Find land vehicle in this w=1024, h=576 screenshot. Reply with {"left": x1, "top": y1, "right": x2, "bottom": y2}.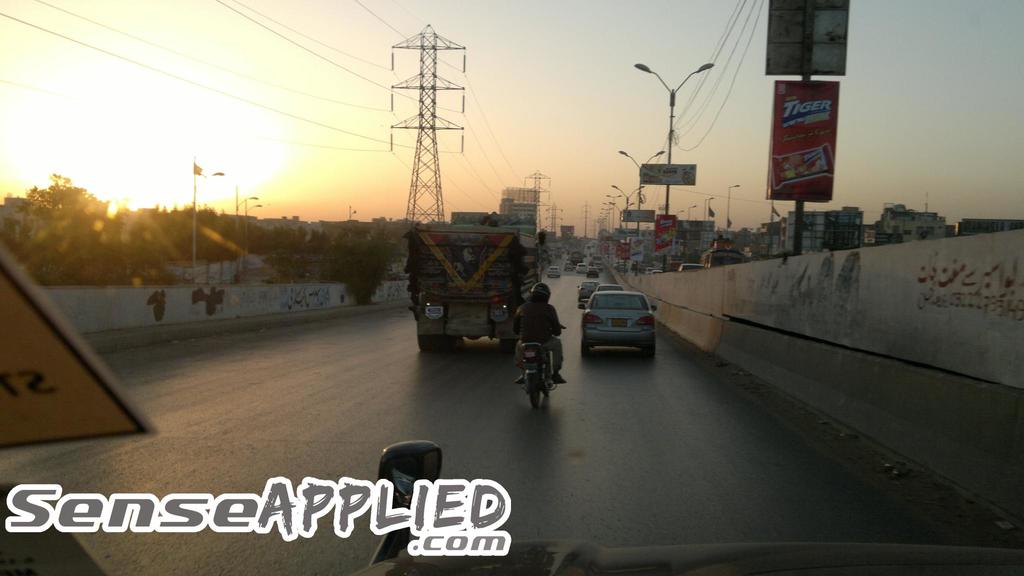
{"left": 548, "top": 265, "right": 560, "bottom": 275}.
